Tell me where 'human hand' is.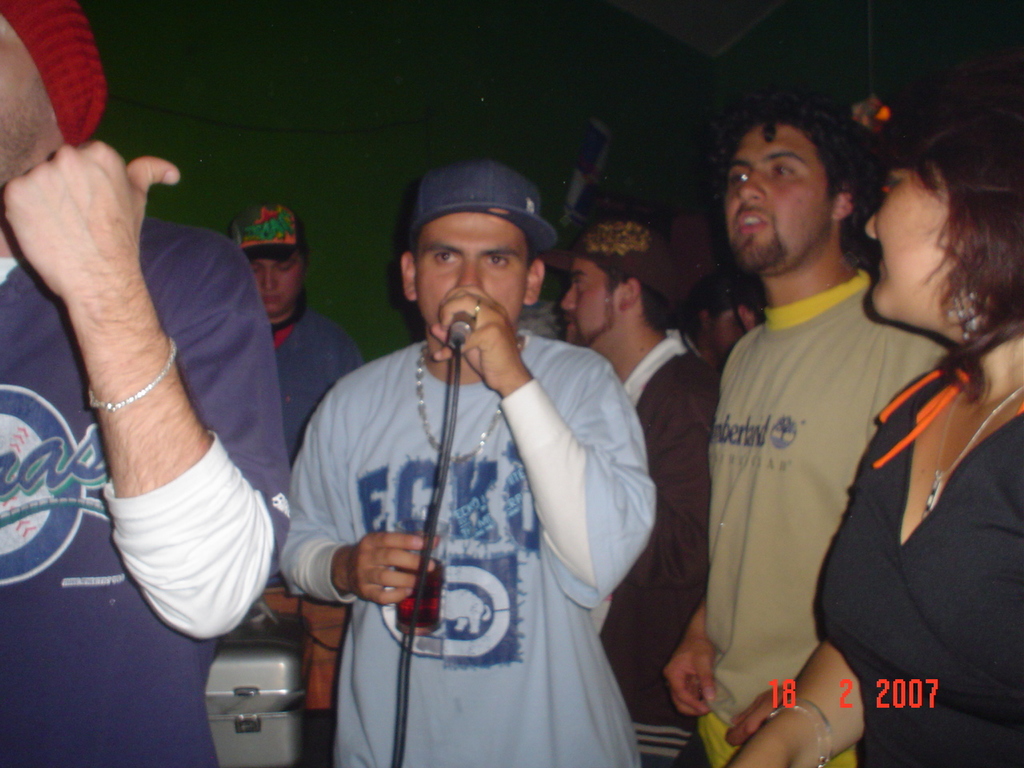
'human hand' is at (x1=725, y1=686, x2=791, y2=748).
